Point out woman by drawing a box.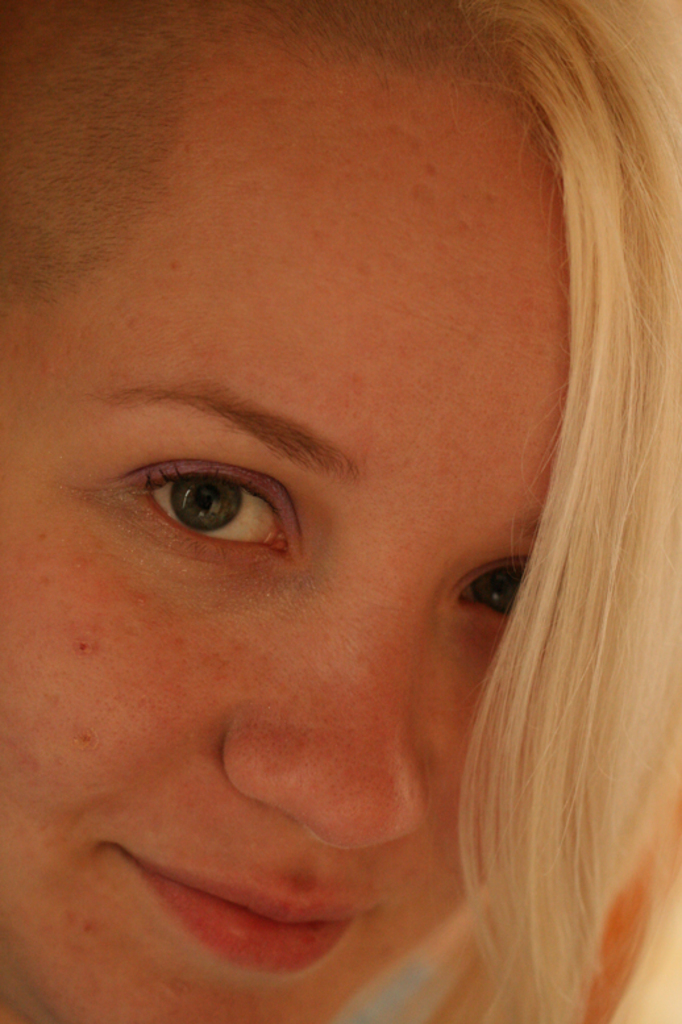
16/0/681/1023.
